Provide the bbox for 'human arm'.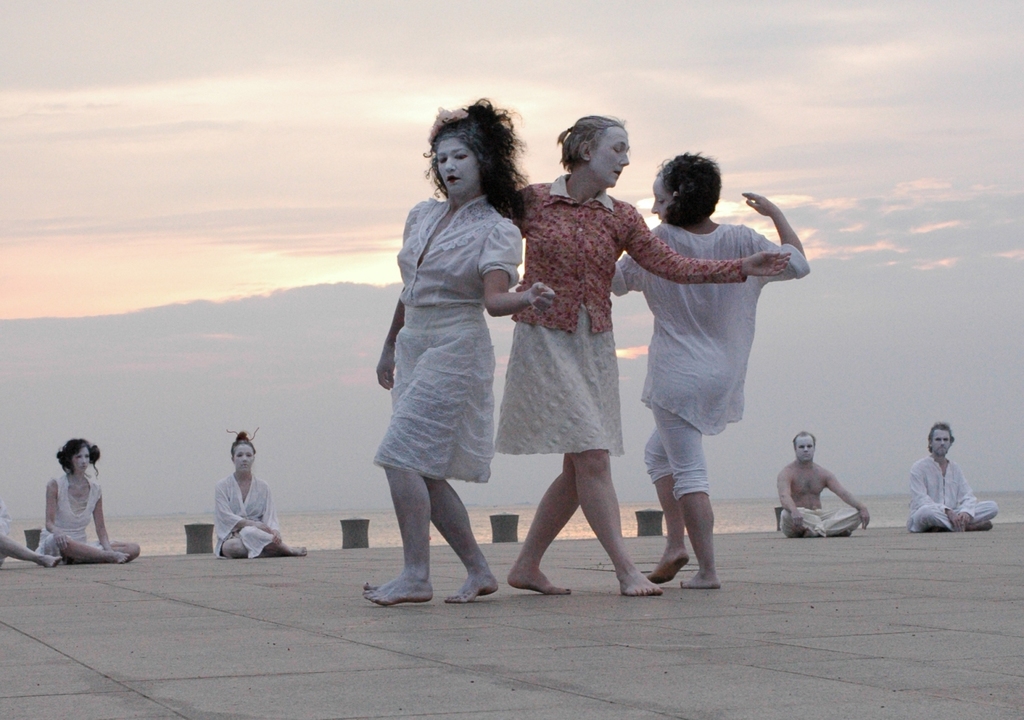
(left=212, top=485, right=271, bottom=535).
